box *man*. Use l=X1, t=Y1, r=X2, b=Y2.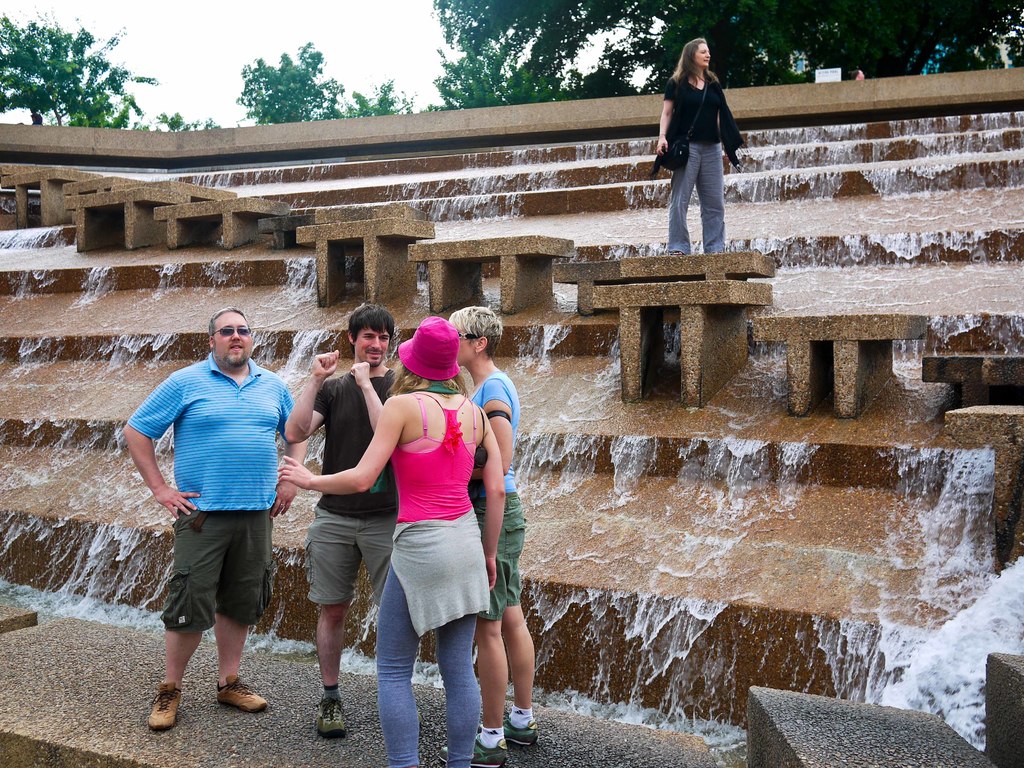
l=277, t=299, r=402, b=738.
